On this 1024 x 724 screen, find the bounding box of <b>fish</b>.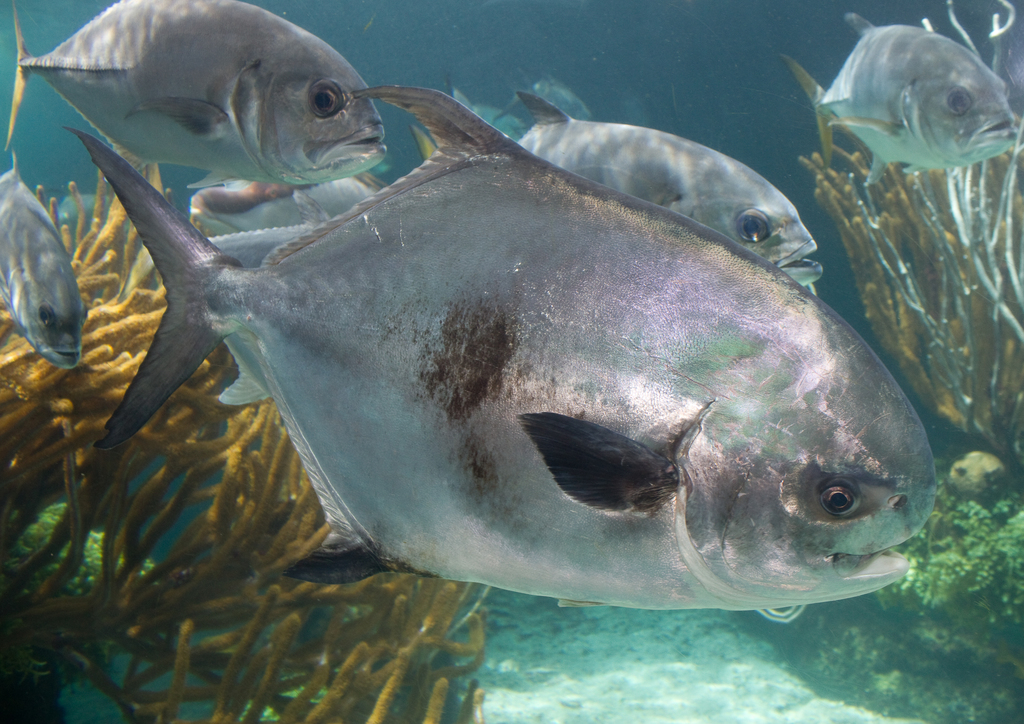
Bounding box: l=781, t=6, r=1020, b=178.
